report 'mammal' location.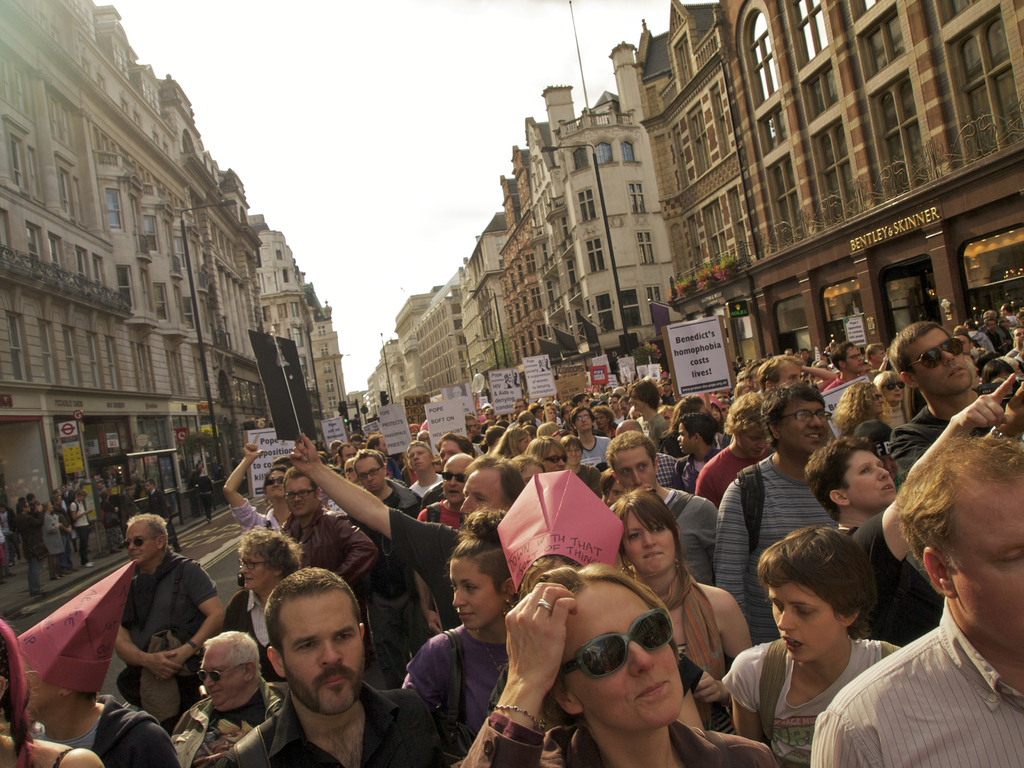
Report: <region>62, 483, 70, 497</region>.
